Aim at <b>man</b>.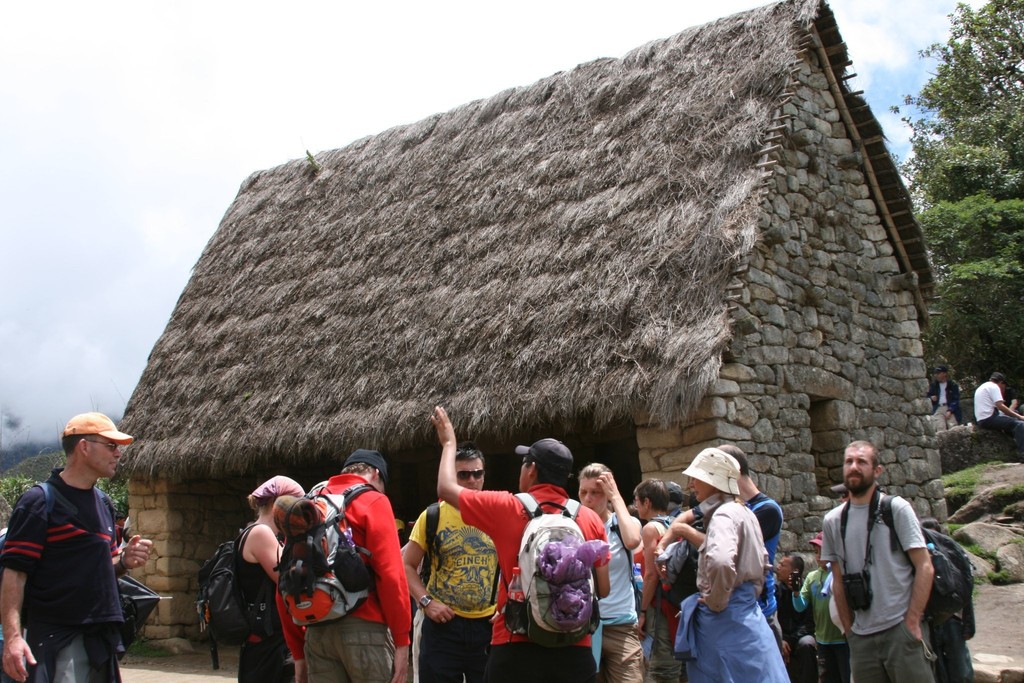
Aimed at [927,366,957,429].
